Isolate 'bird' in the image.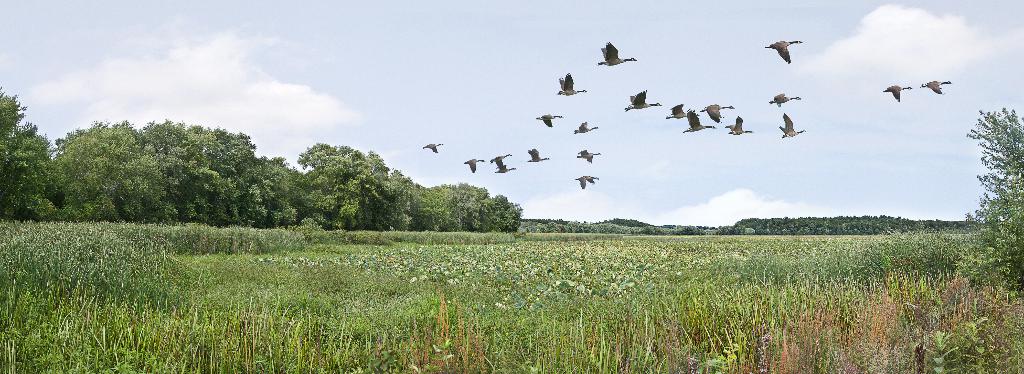
Isolated region: pyautogui.locateOnScreen(921, 76, 950, 94).
